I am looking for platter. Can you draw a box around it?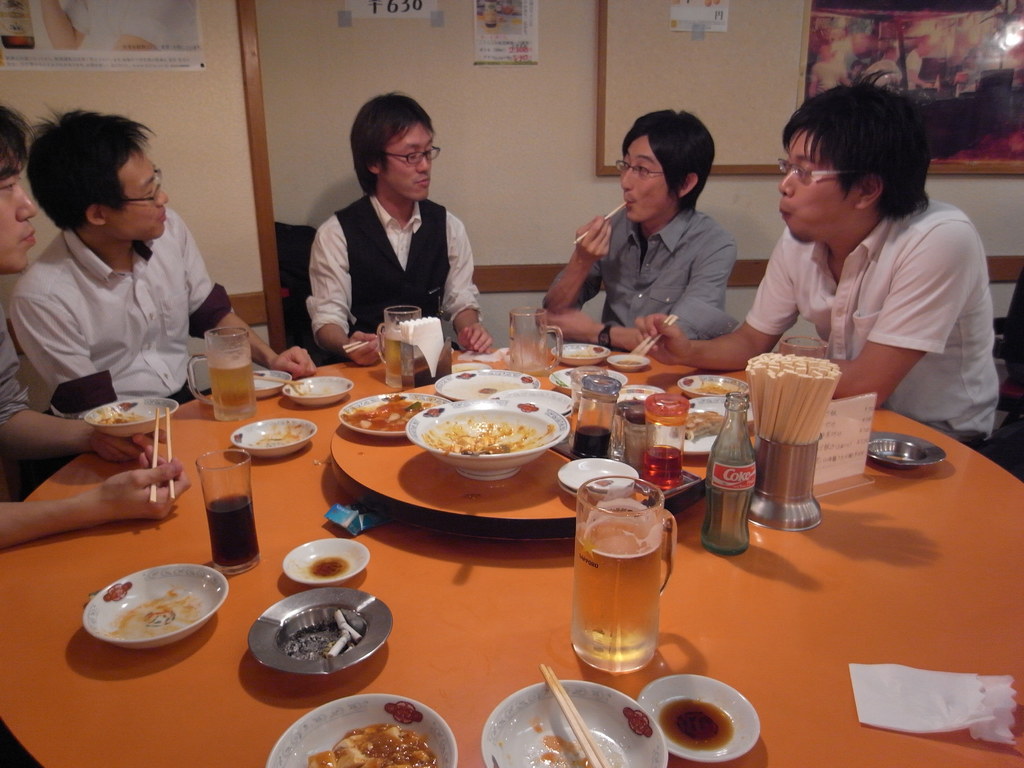
Sure, the bounding box is (left=338, top=392, right=443, bottom=436).
